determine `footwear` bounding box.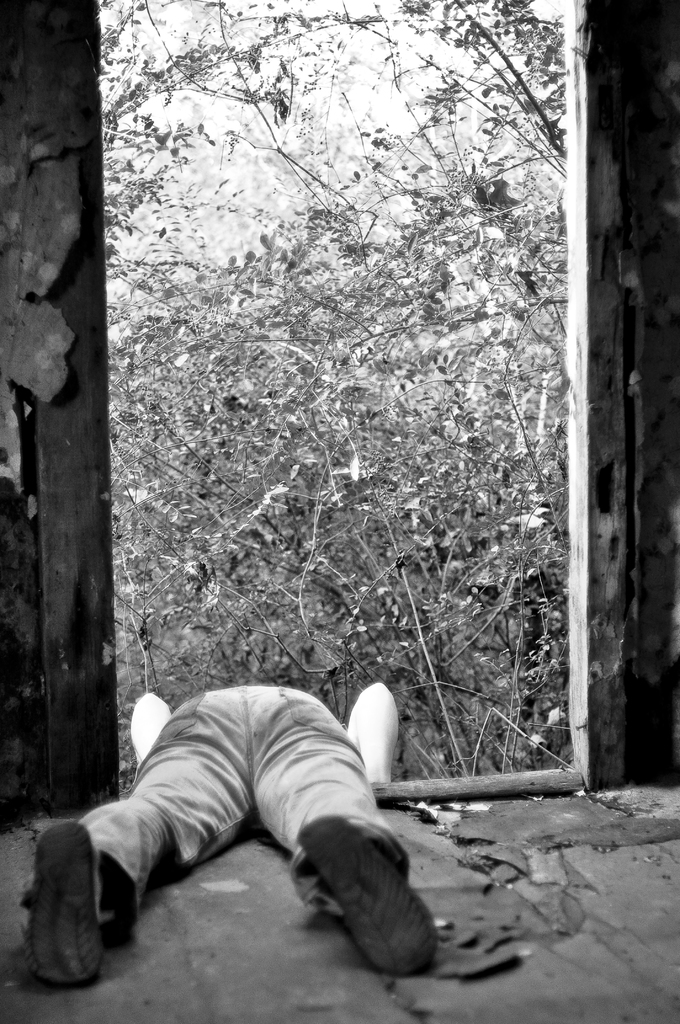
Determined: (12,820,125,1004).
